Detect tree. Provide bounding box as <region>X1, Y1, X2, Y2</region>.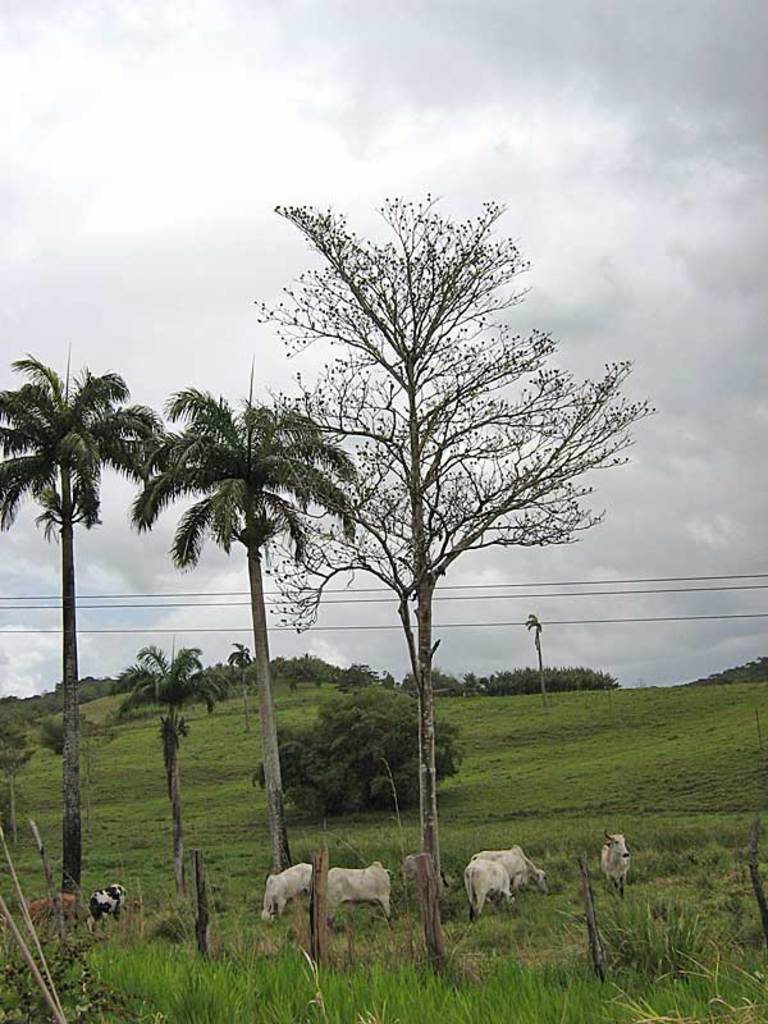
<region>266, 151, 620, 758</region>.
